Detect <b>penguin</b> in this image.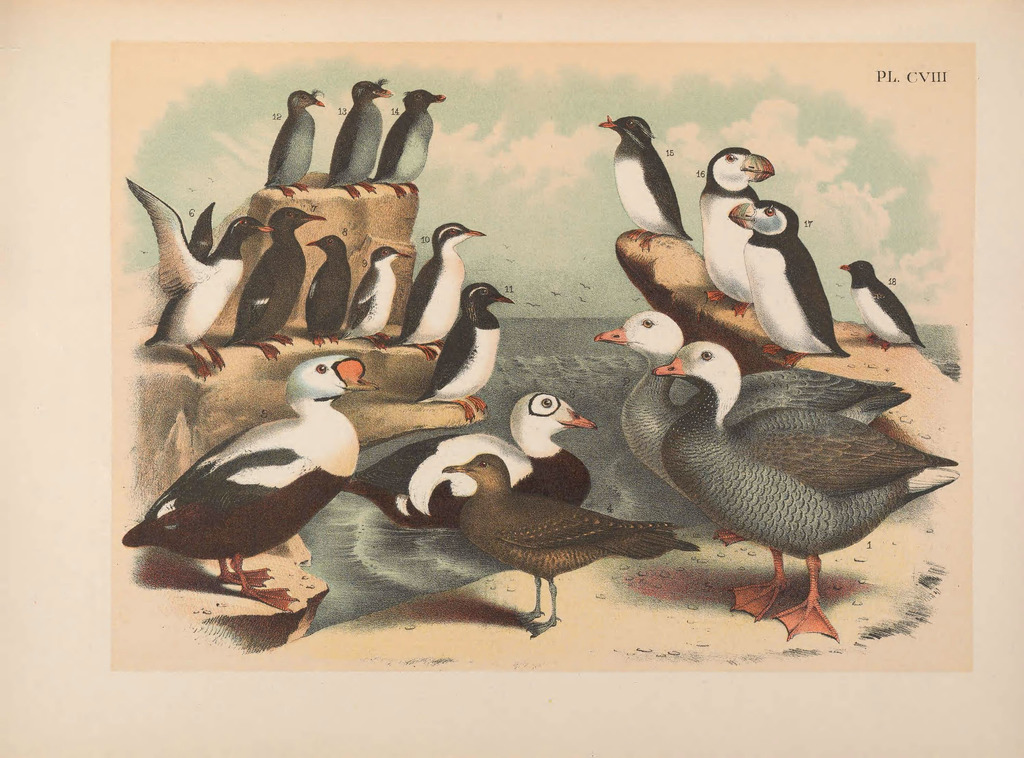
Detection: BBox(120, 169, 273, 387).
